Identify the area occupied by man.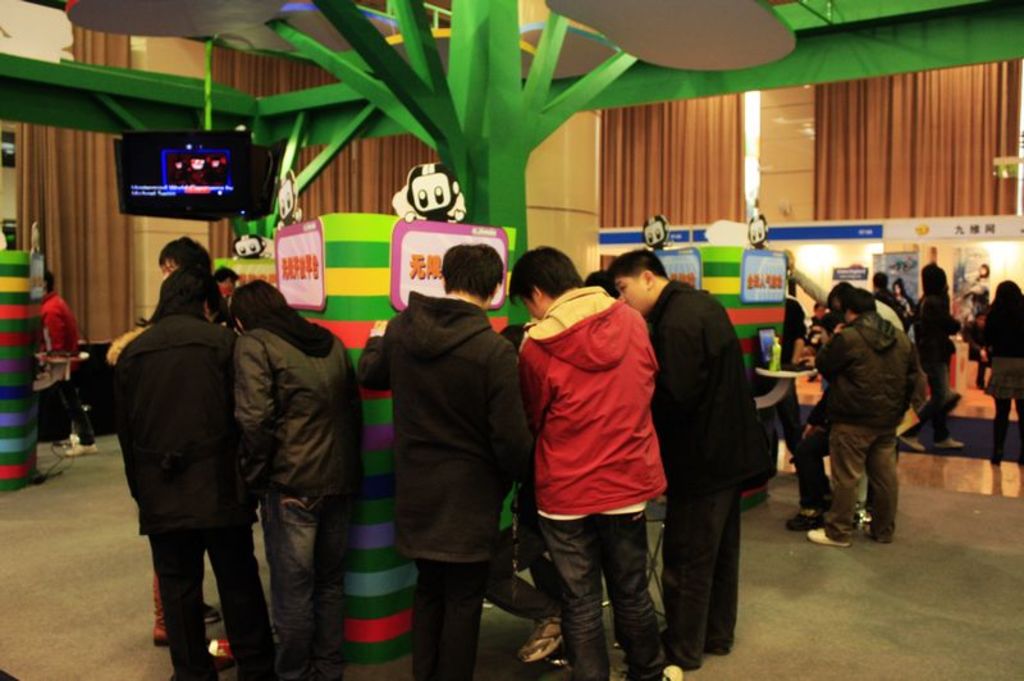
Area: Rect(602, 243, 762, 666).
